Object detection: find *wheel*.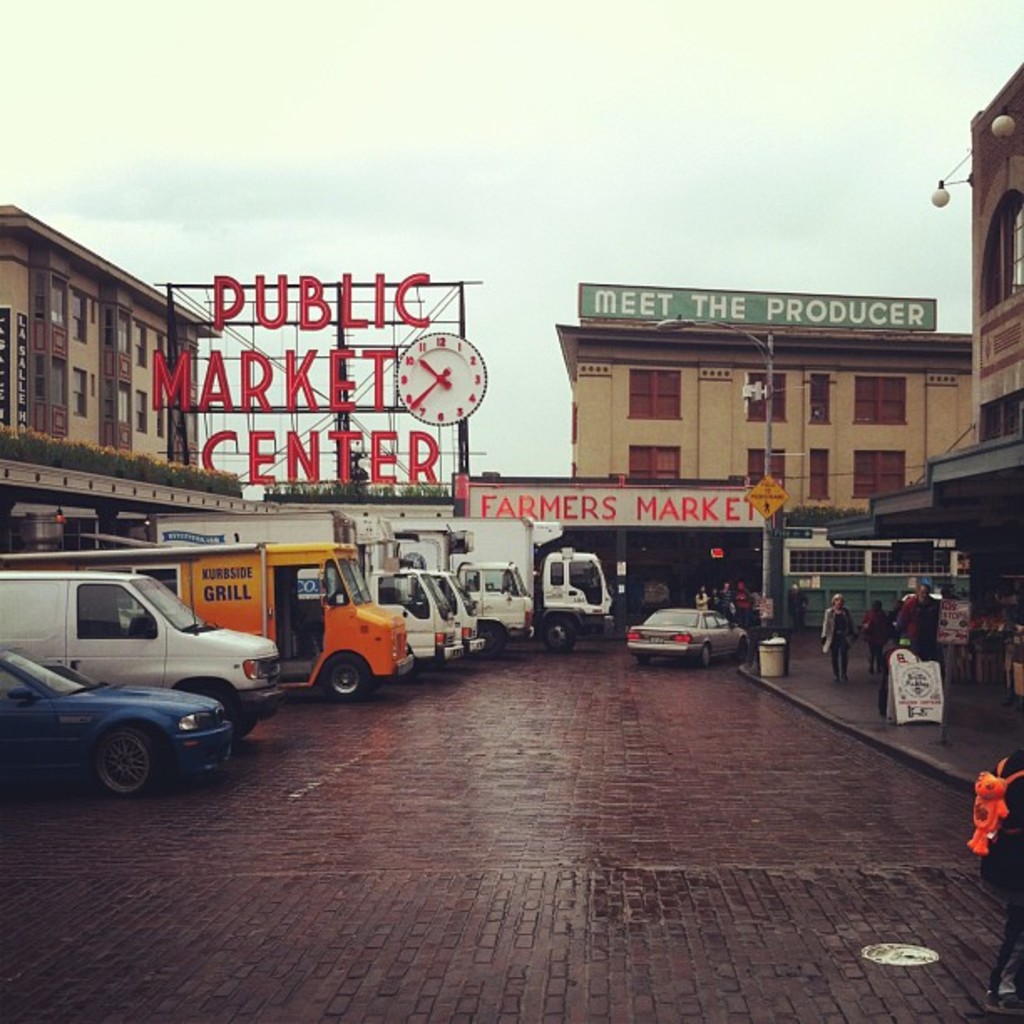
<bbox>637, 654, 654, 668</bbox>.
